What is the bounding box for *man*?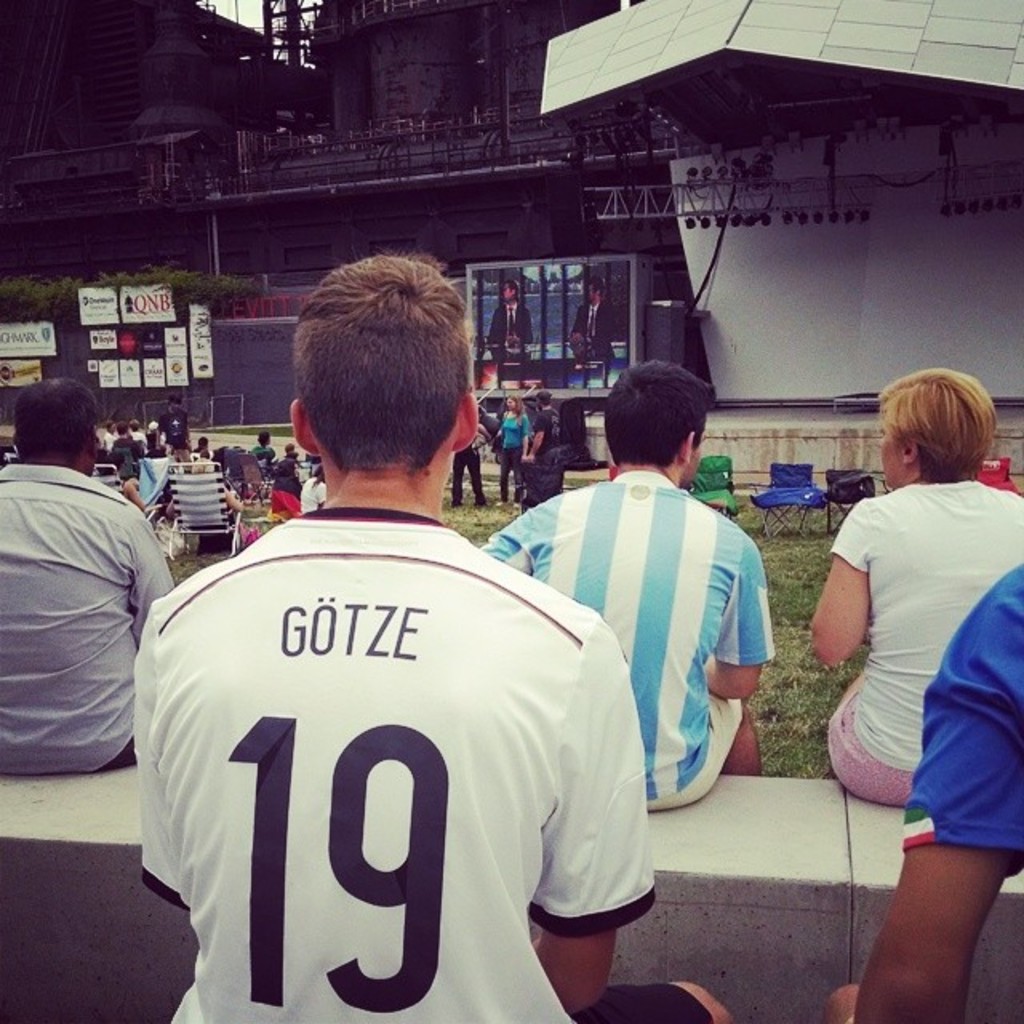
{"x1": 454, "y1": 403, "x2": 486, "y2": 506}.
